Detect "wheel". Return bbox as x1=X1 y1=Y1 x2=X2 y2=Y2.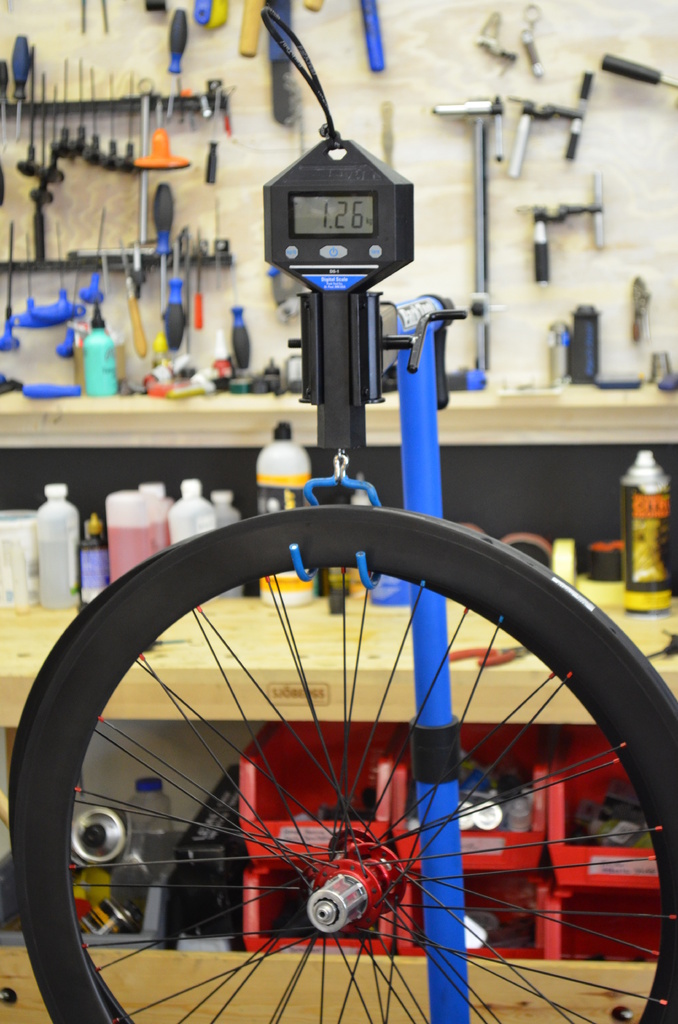
x1=11 y1=508 x2=677 y2=1023.
